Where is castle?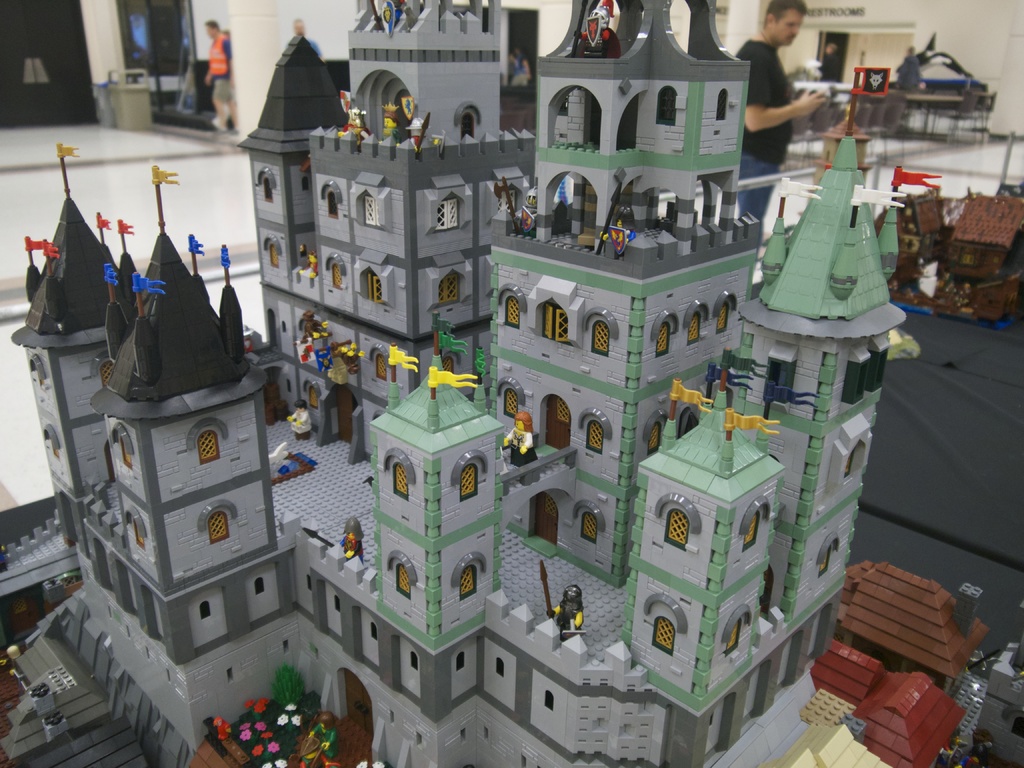
[0,0,1015,767].
